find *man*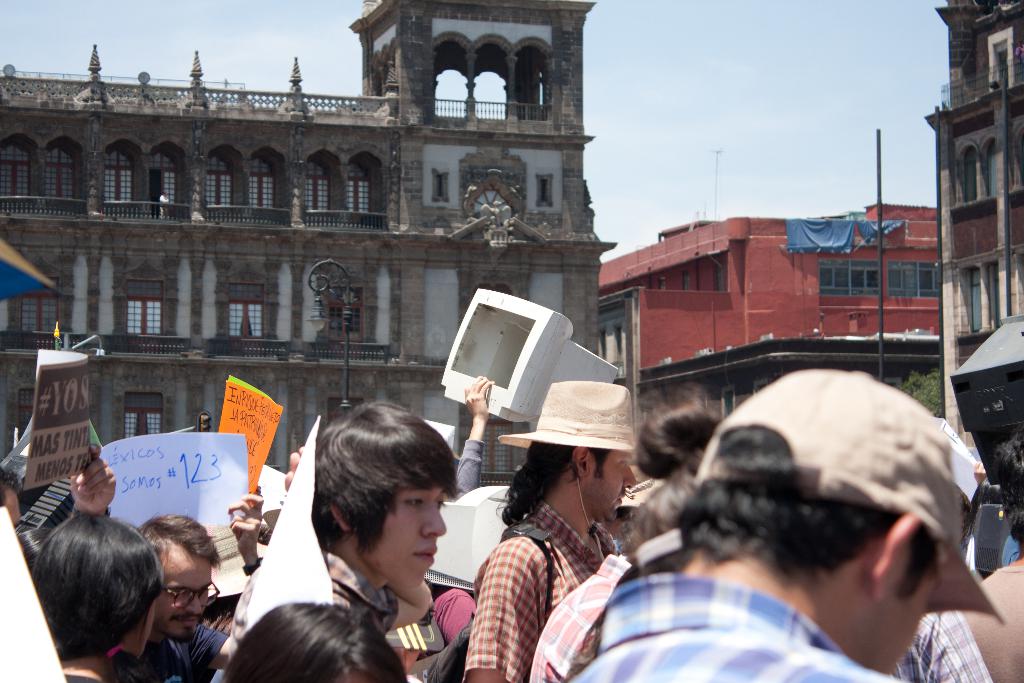
BBox(206, 409, 506, 682)
